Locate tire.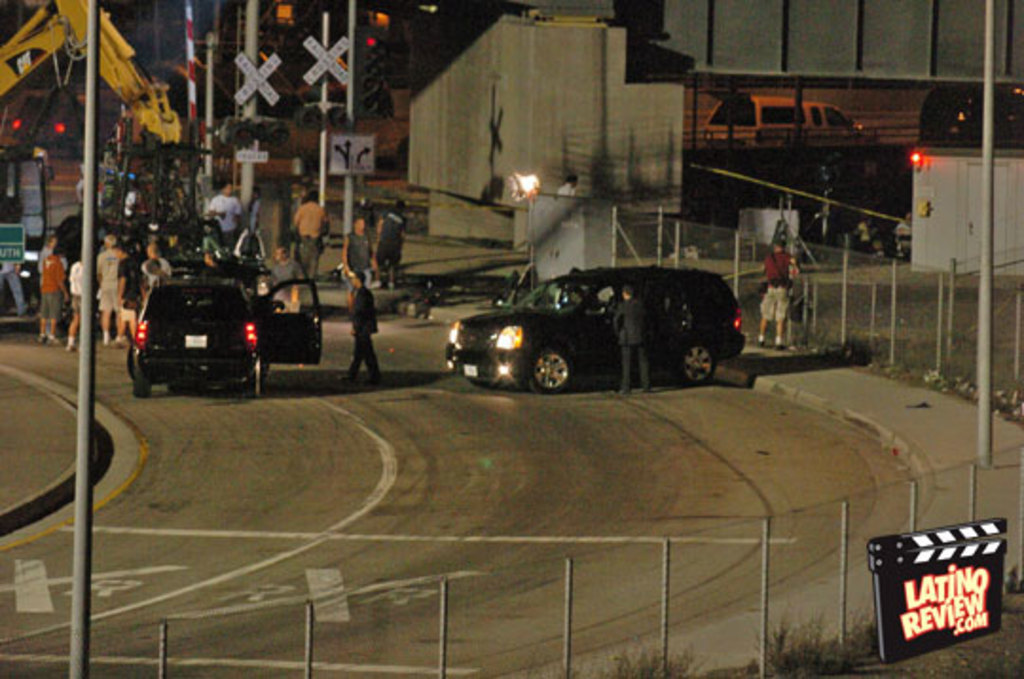
Bounding box: box=[133, 368, 152, 396].
